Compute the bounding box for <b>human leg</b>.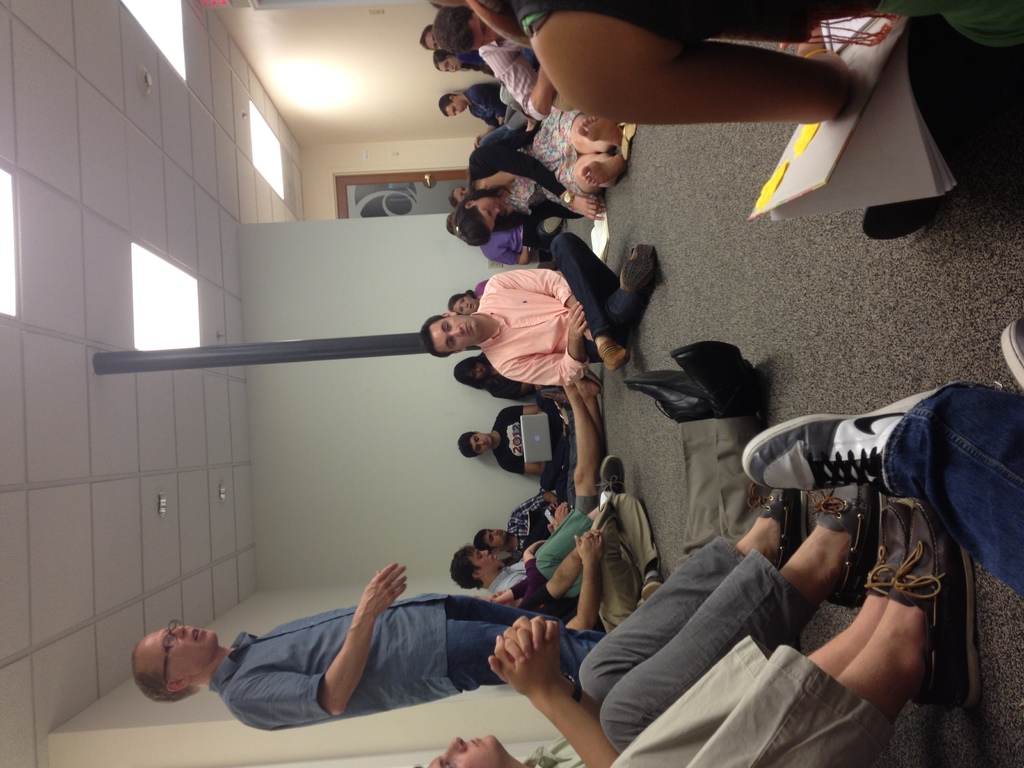
region(541, 159, 620, 198).
